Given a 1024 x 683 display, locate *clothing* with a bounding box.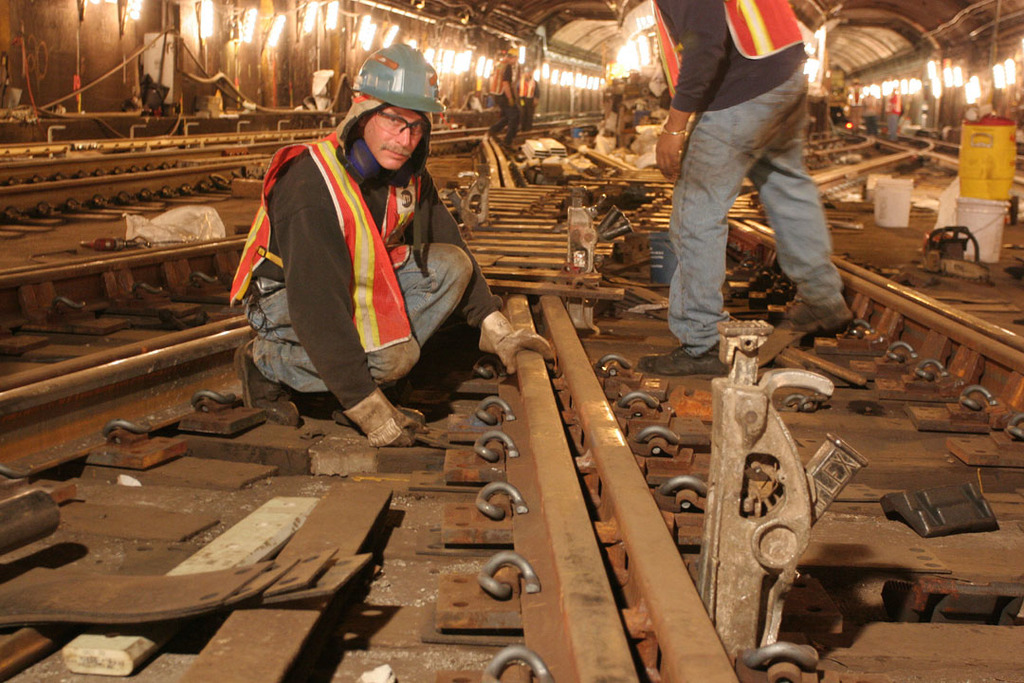
Located: left=887, top=95, right=901, bottom=139.
